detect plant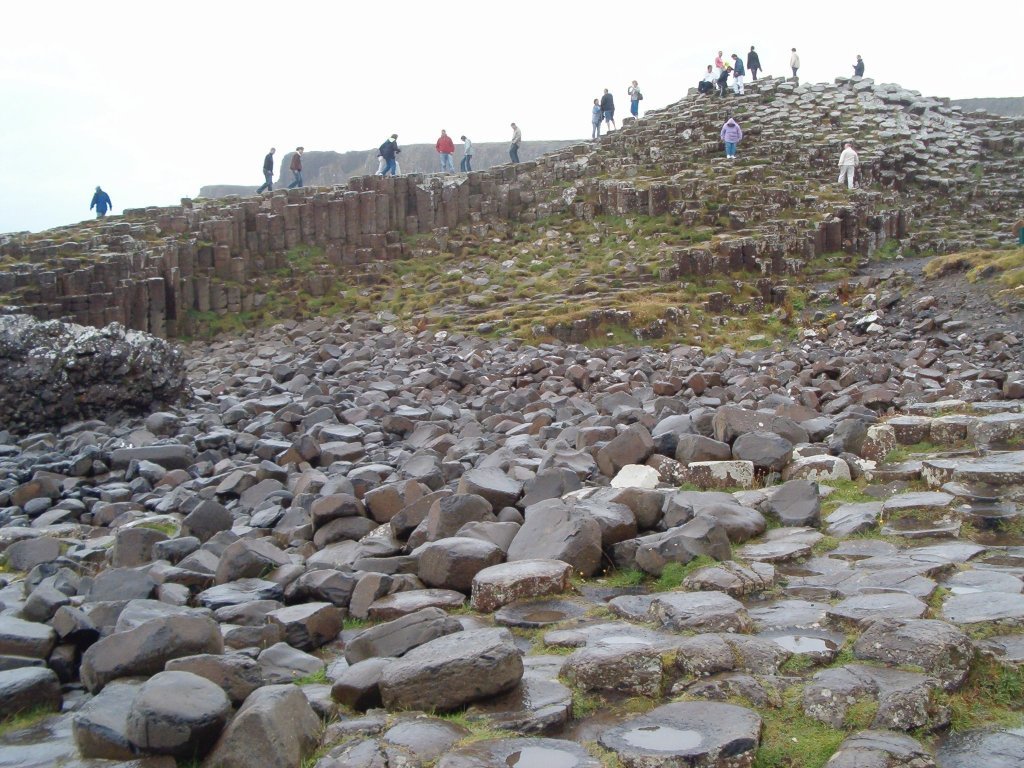
<box>957,155,987,186</box>
